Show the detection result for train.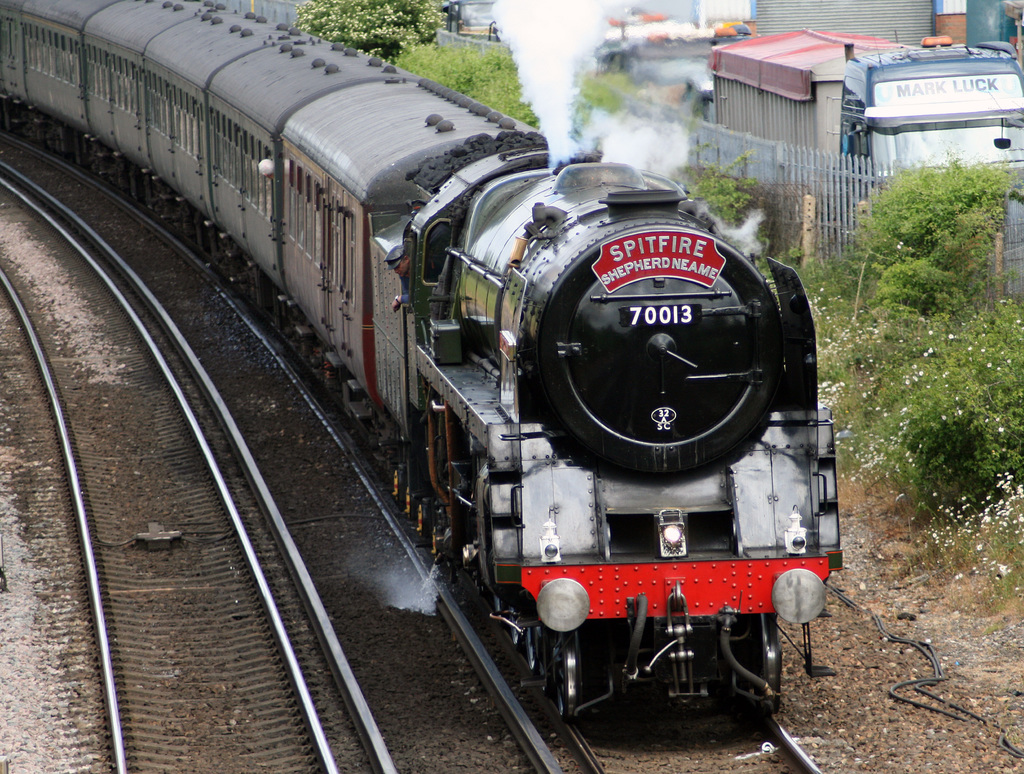
x1=0, y1=0, x2=843, y2=724.
